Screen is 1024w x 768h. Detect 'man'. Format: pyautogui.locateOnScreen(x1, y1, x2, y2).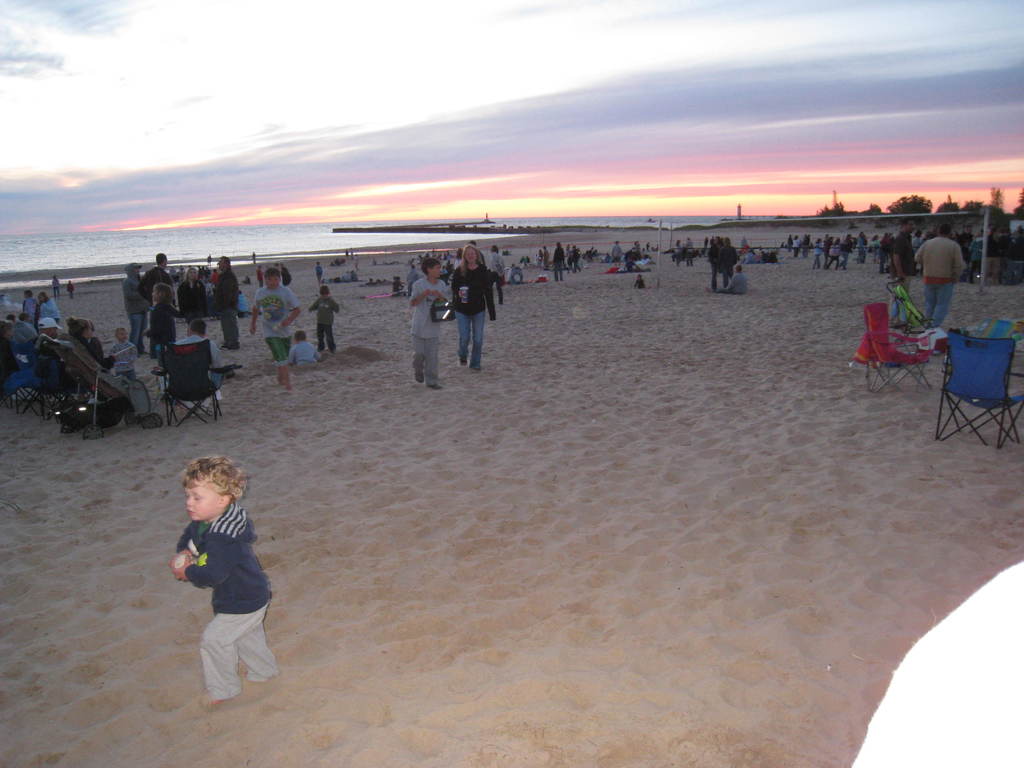
pyautogui.locateOnScreen(553, 241, 564, 284).
